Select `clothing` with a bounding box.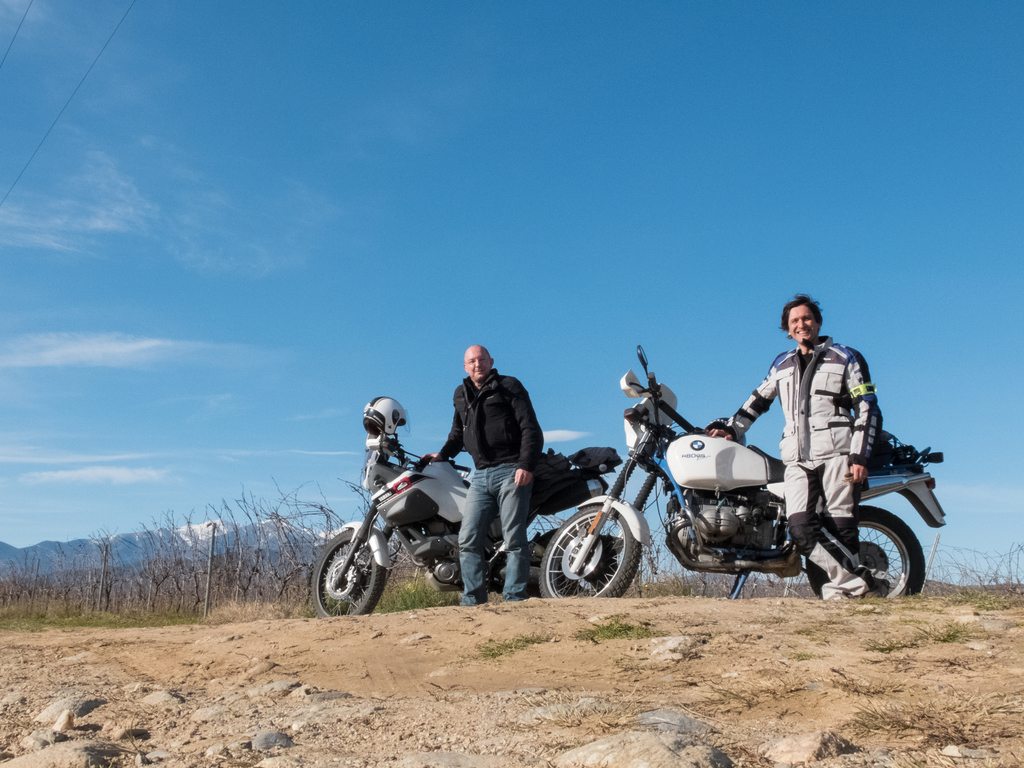
722 323 900 558.
